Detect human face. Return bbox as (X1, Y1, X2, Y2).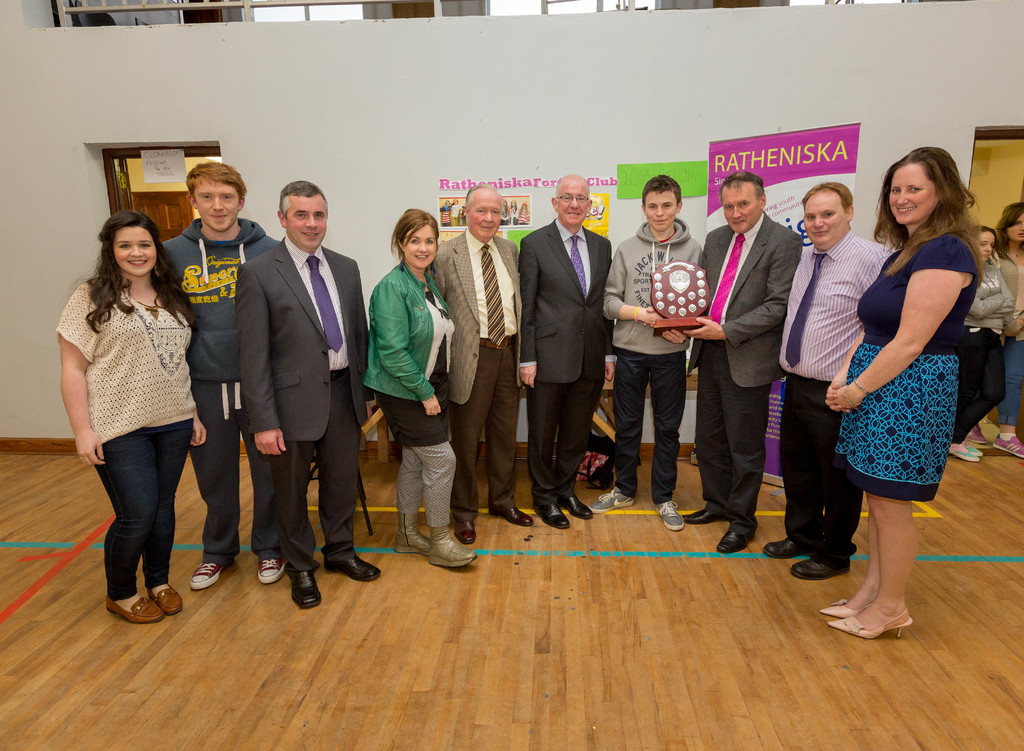
(1001, 214, 1023, 238).
